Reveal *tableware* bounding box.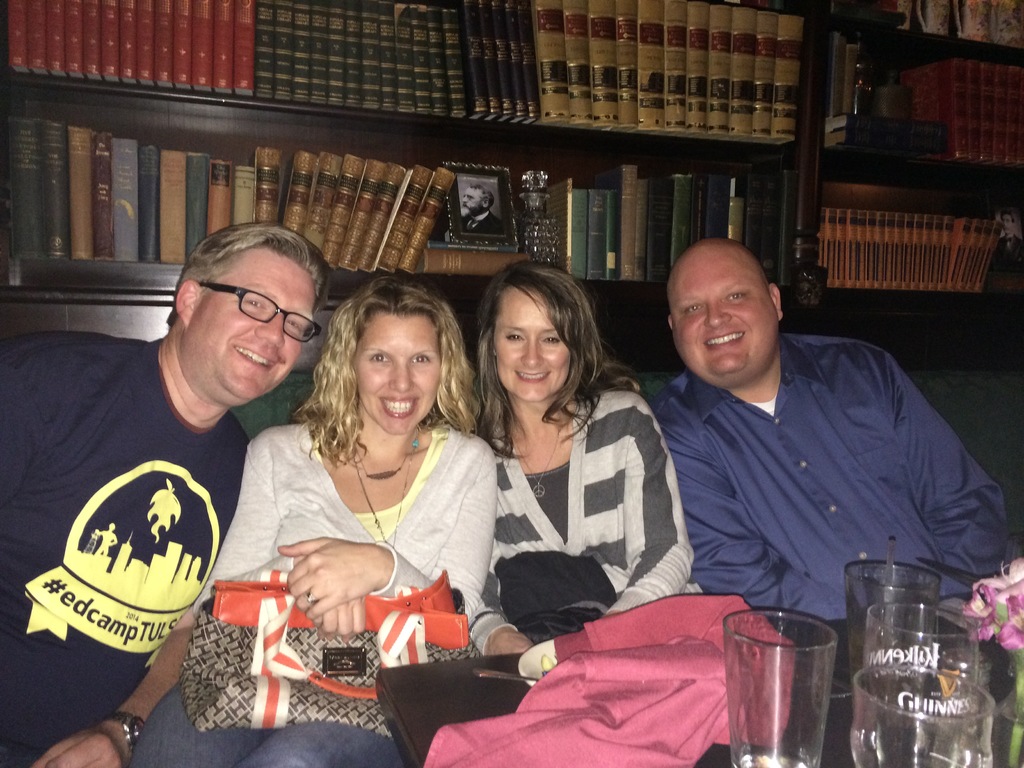
Revealed: (850, 598, 981, 767).
